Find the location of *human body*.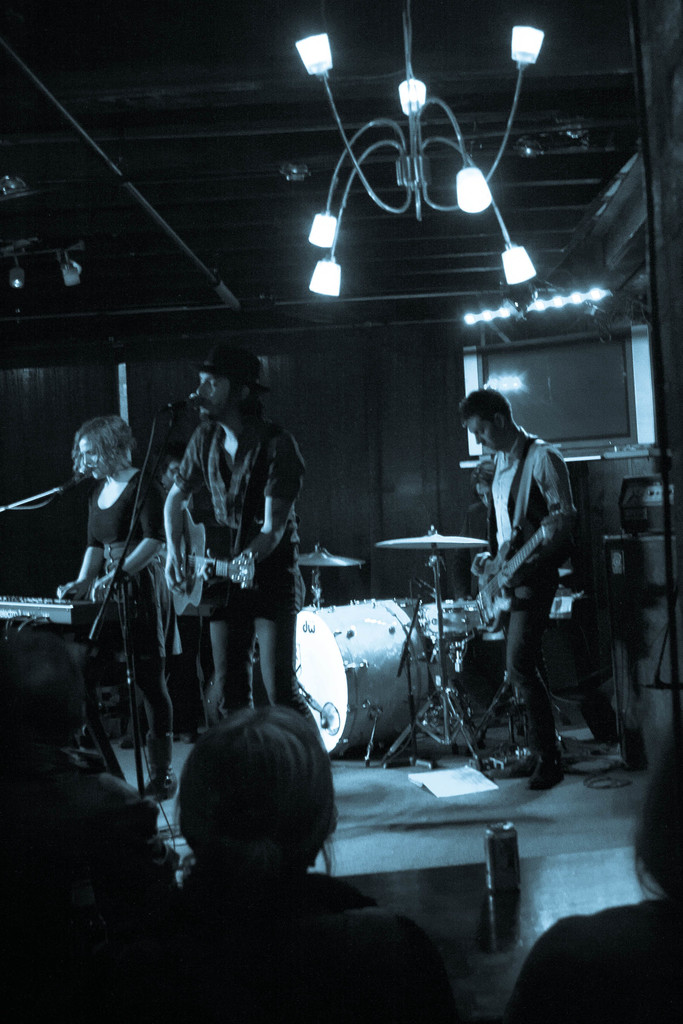
Location: <box>58,405,153,794</box>.
